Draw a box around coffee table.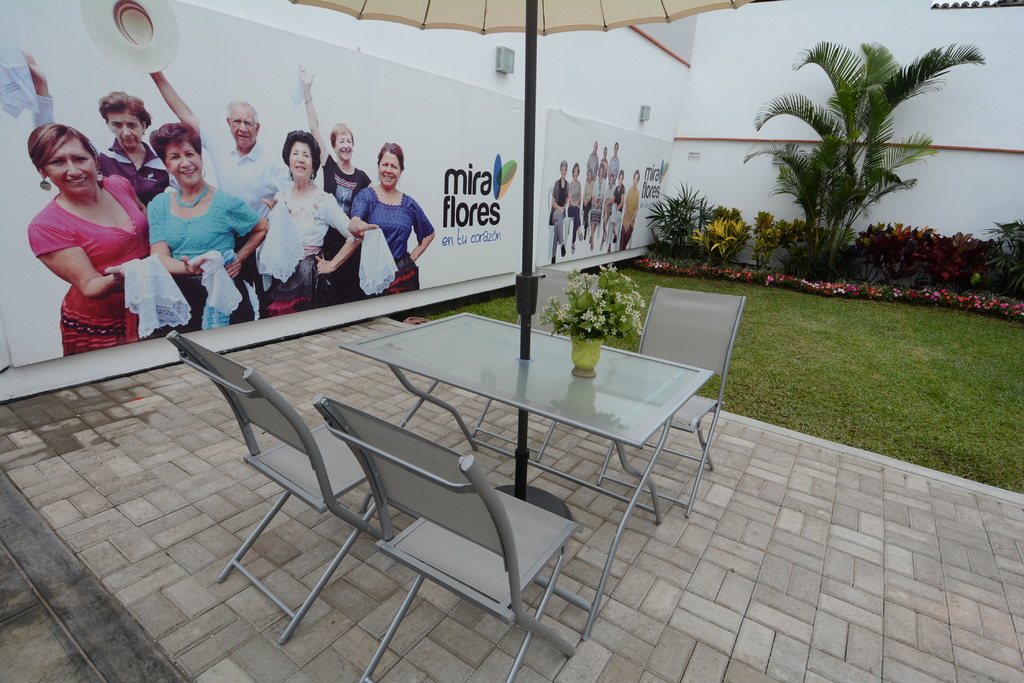
detection(340, 308, 715, 561).
